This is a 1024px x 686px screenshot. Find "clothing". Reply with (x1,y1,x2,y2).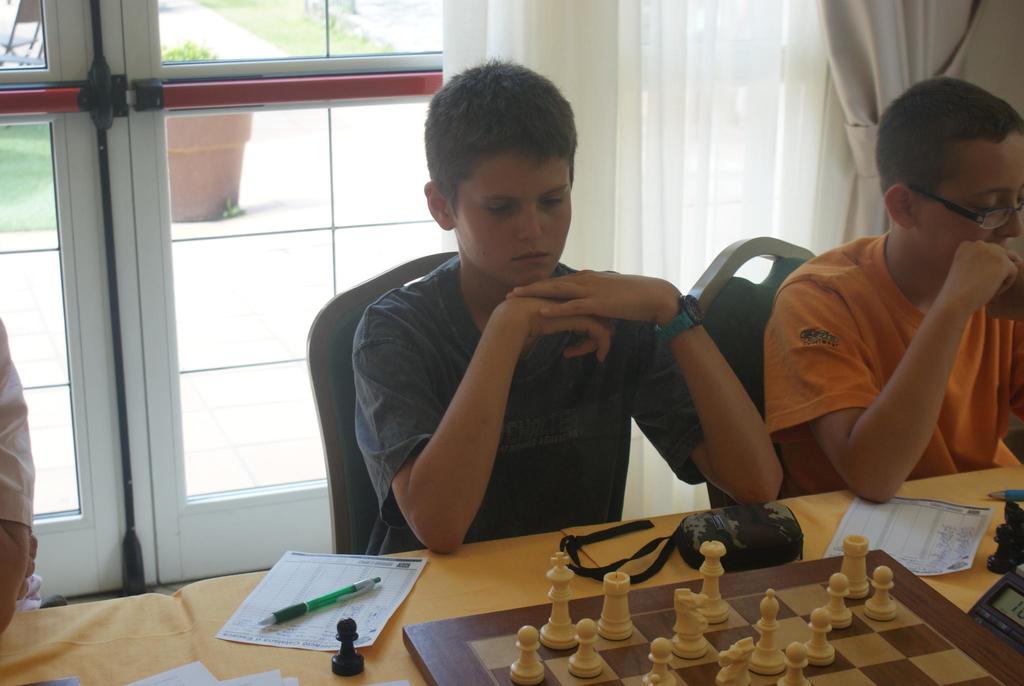
(769,243,1023,507).
